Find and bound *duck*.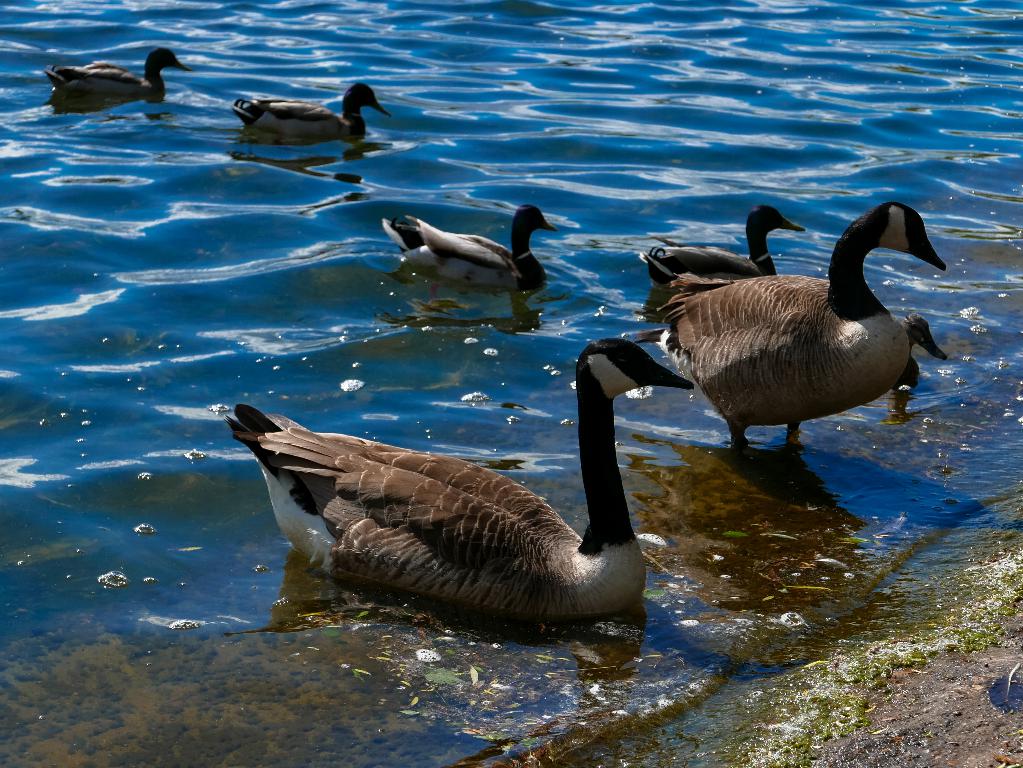
Bound: (x1=632, y1=202, x2=953, y2=476).
